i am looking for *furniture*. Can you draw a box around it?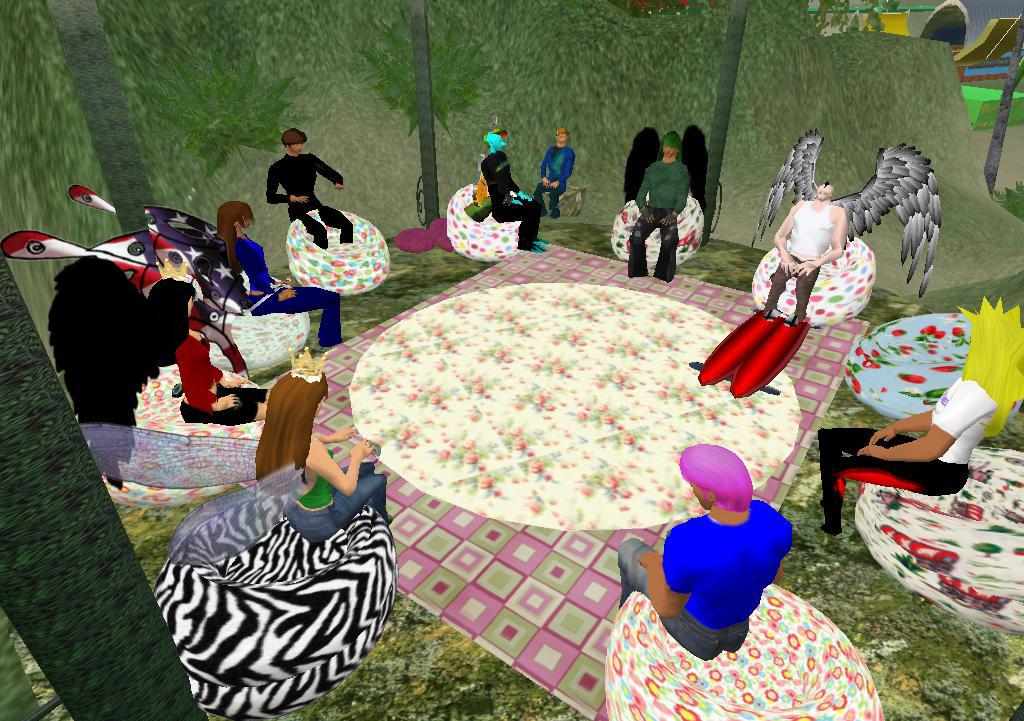
Sure, the bounding box is left=144, top=506, right=392, bottom=711.
